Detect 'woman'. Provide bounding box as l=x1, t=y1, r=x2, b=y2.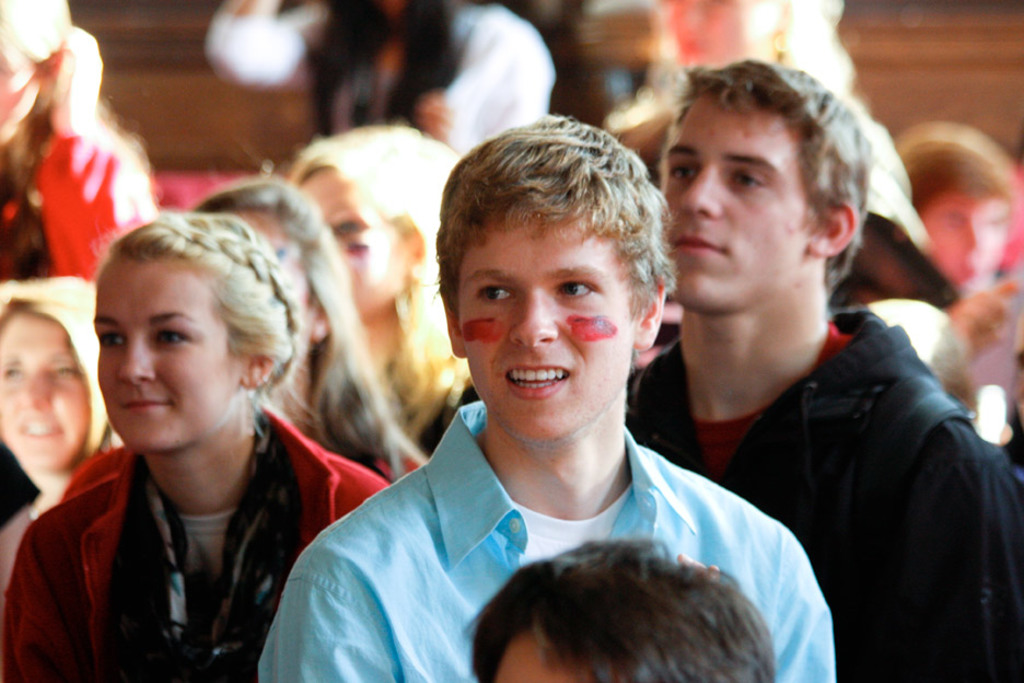
l=21, t=175, r=370, b=675.
